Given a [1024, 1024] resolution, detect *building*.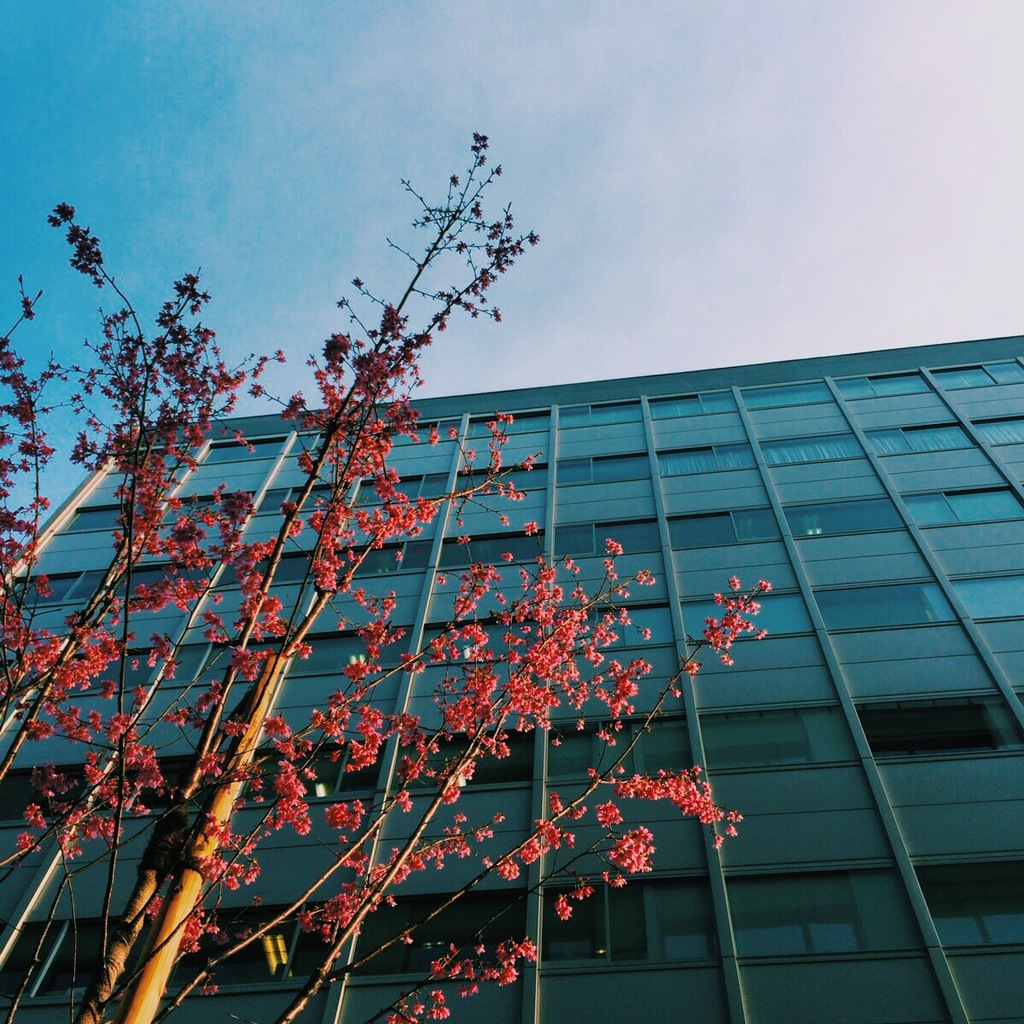
<bbox>0, 332, 1023, 1023</bbox>.
